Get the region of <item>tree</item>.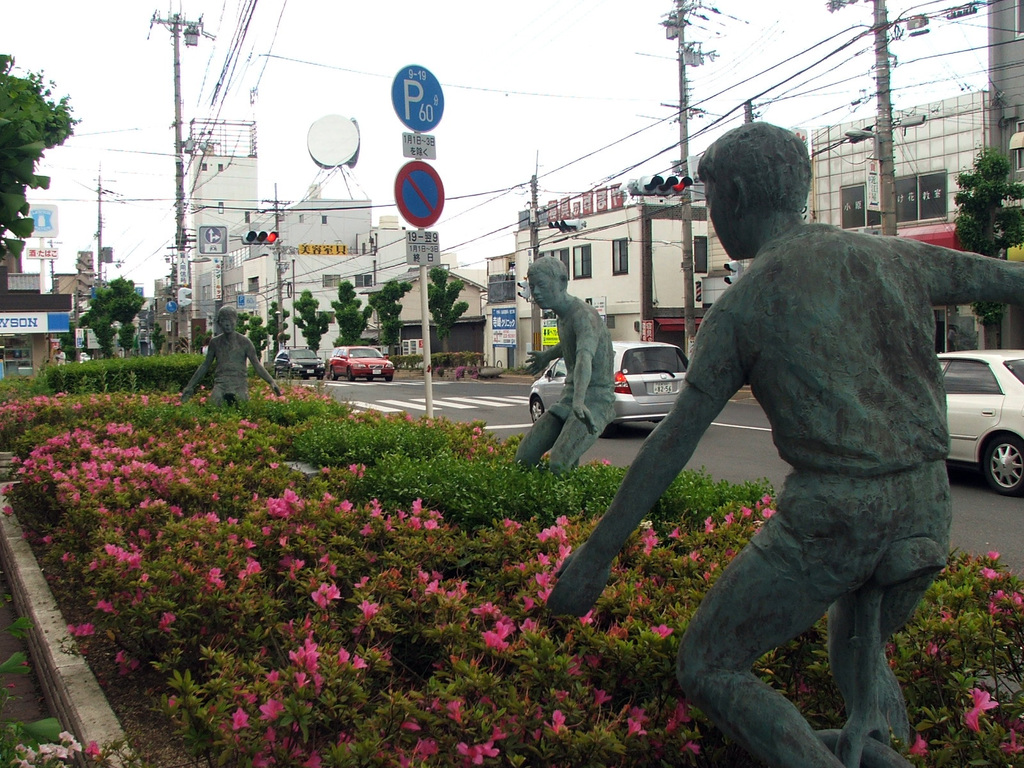
333 285 370 345.
